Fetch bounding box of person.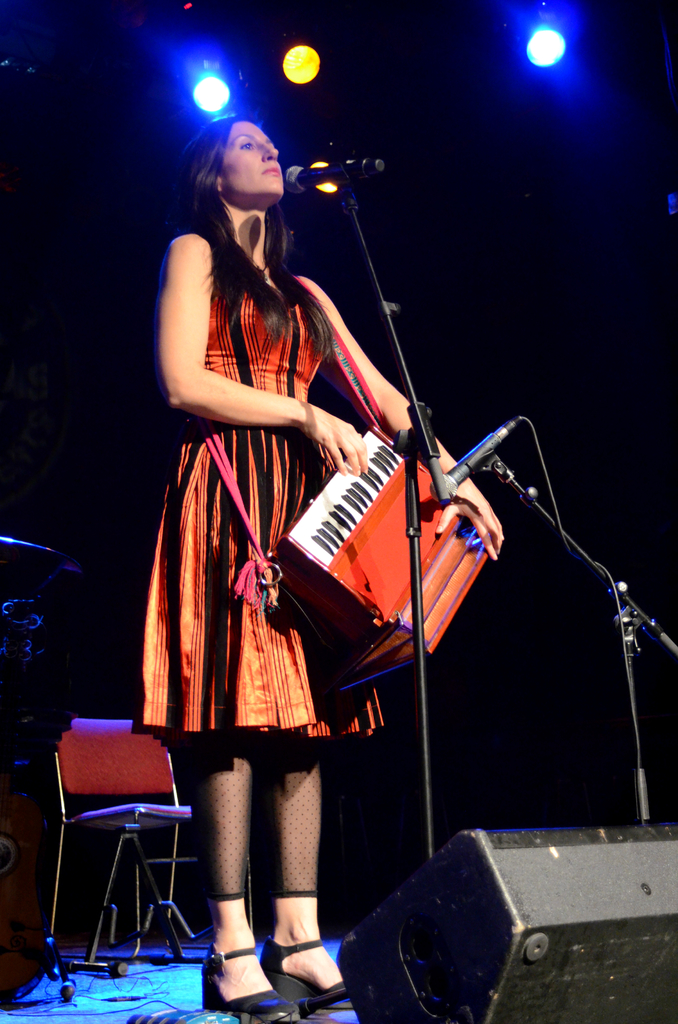
Bbox: region(136, 109, 507, 1012).
